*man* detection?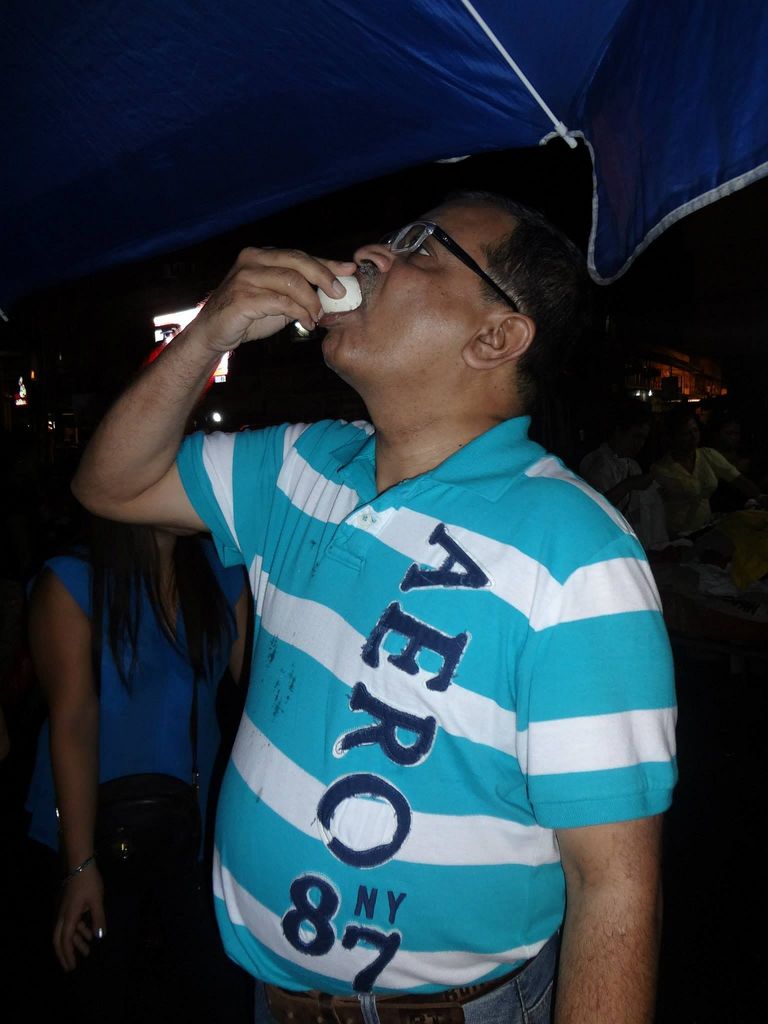
575:417:669:544
